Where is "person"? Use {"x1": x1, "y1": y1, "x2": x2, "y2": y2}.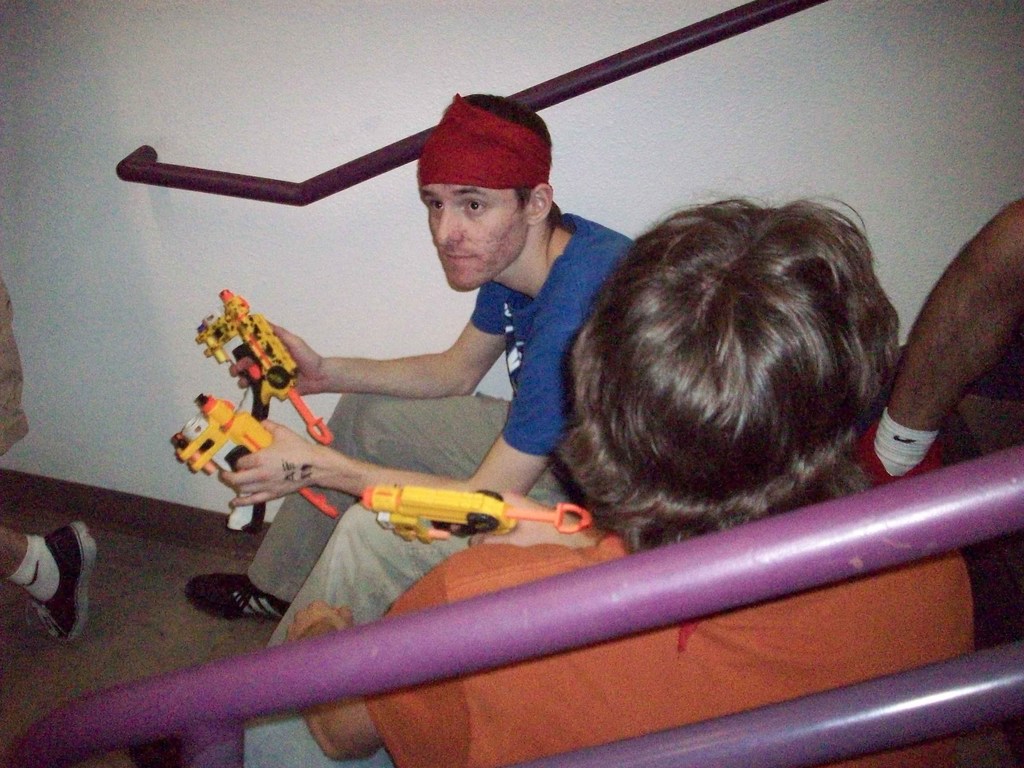
{"x1": 856, "y1": 199, "x2": 1023, "y2": 498}.
